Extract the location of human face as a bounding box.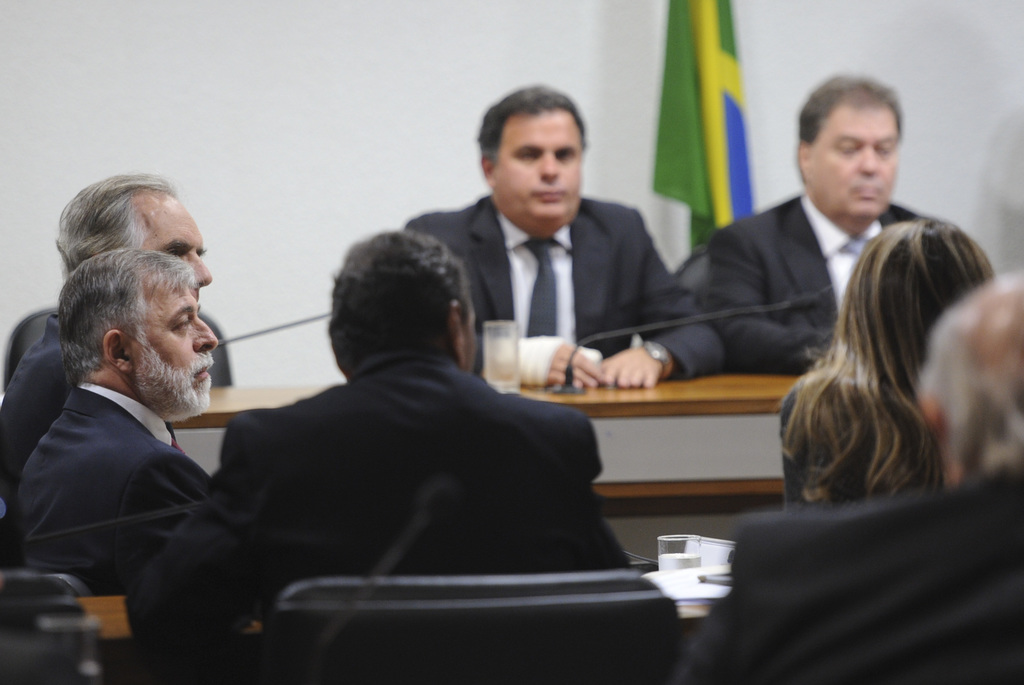
132 273 223 408.
